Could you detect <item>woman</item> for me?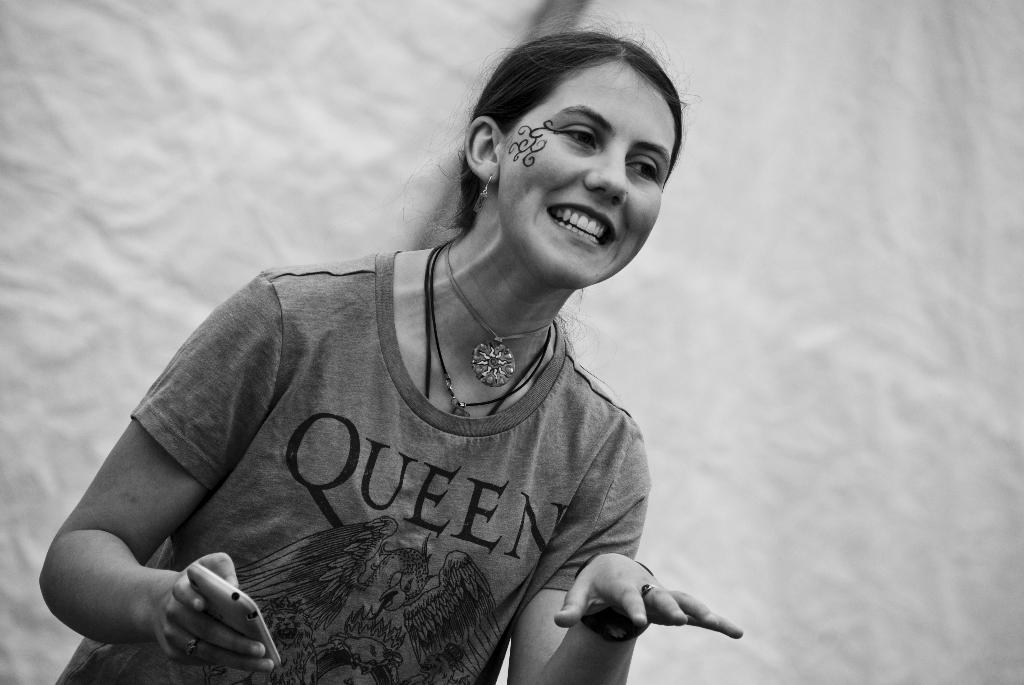
Detection result: (67,0,758,684).
